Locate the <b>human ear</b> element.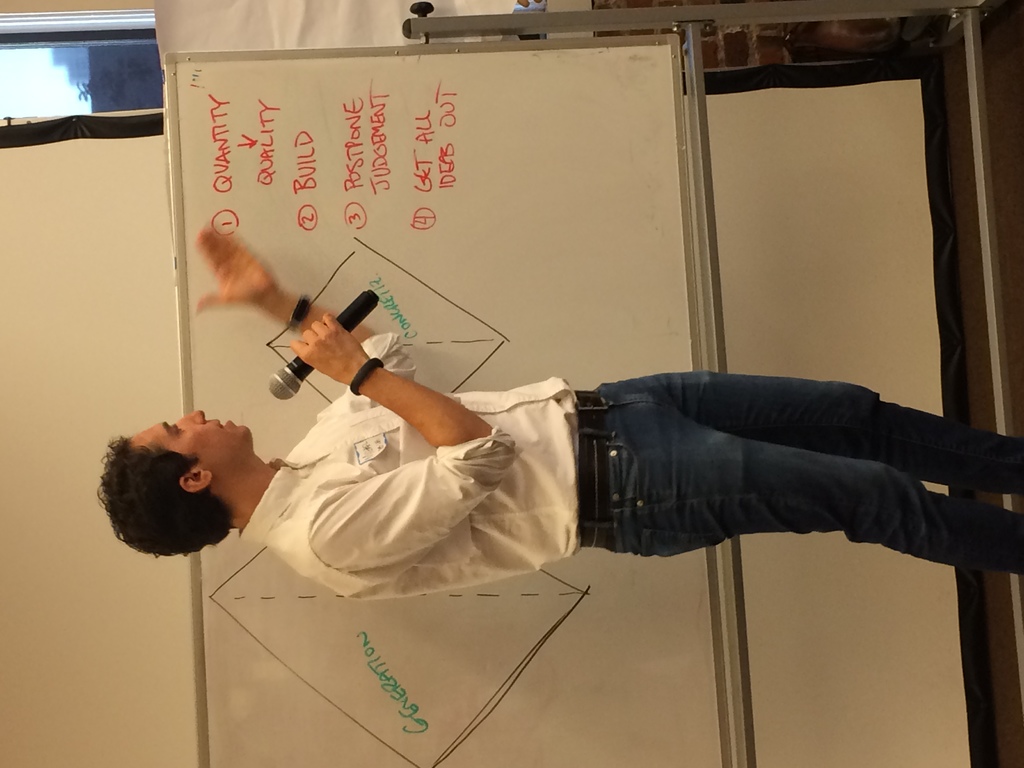
Element bbox: [left=177, top=472, right=211, bottom=488].
